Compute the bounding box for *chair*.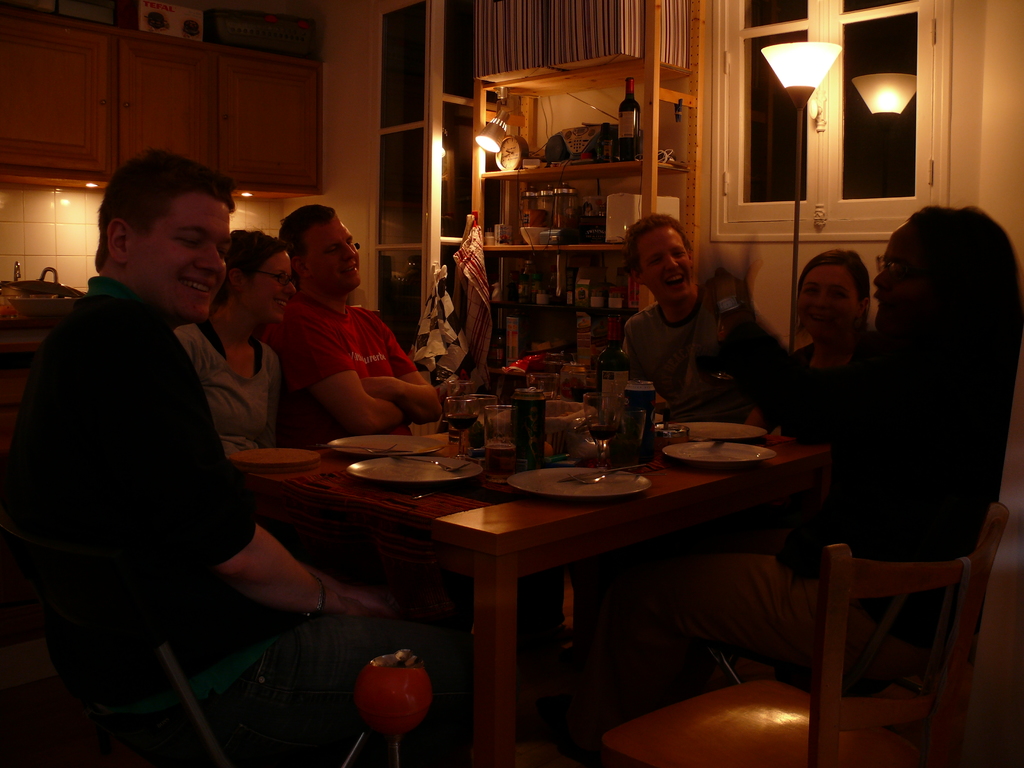
bbox(632, 461, 1017, 761).
